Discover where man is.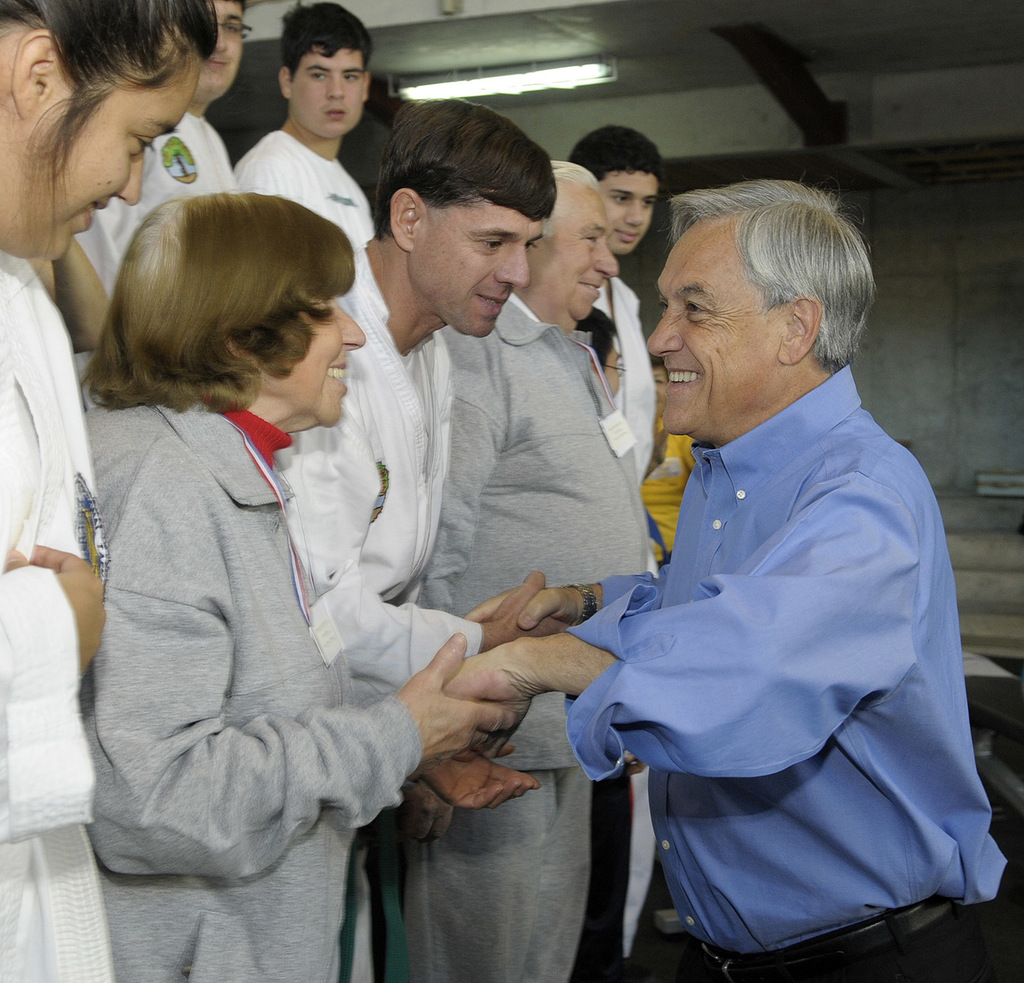
Discovered at 231/0/378/254.
